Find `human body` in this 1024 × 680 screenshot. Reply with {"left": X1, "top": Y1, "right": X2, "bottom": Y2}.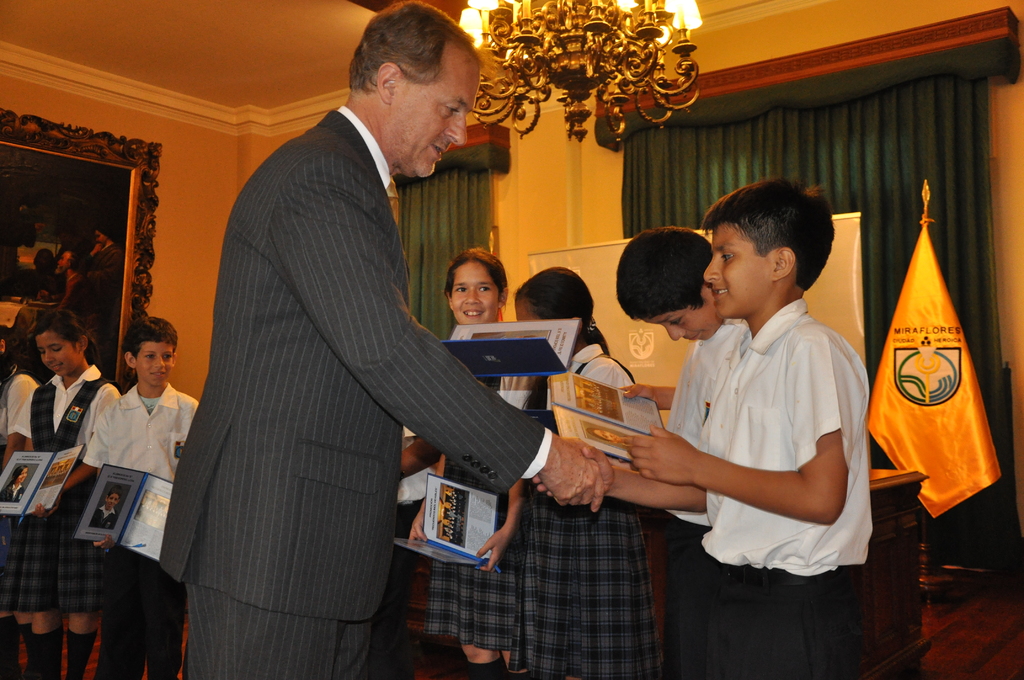
{"left": 596, "top": 318, "right": 761, "bottom": 679}.
